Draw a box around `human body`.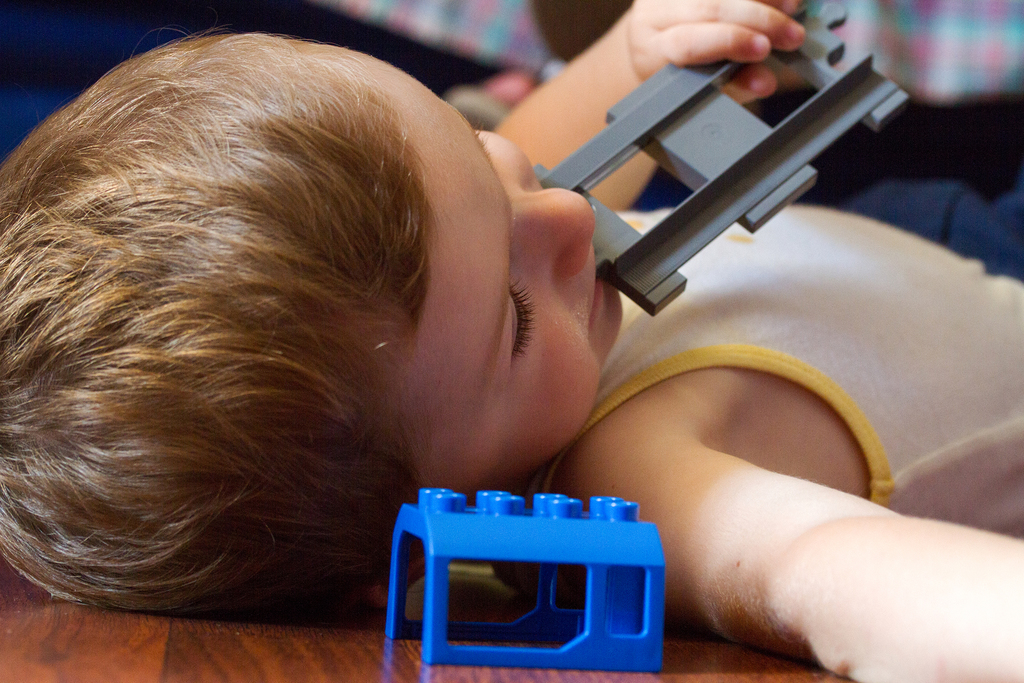
x1=23, y1=92, x2=944, y2=670.
